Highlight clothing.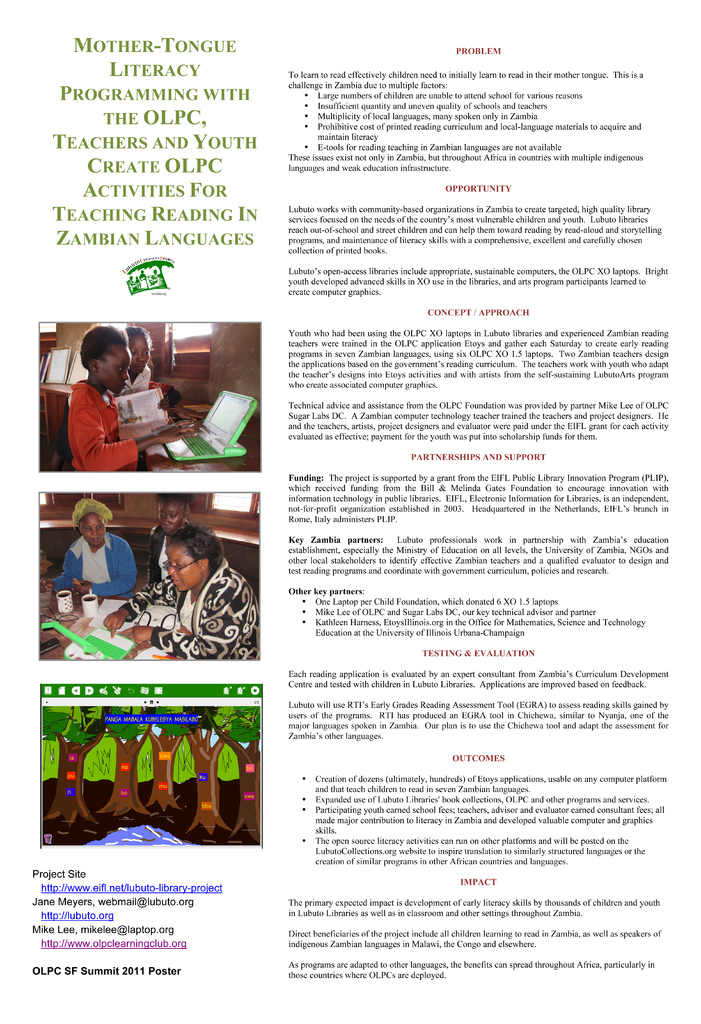
Highlighted region: {"x1": 53, "y1": 364, "x2": 149, "y2": 461}.
